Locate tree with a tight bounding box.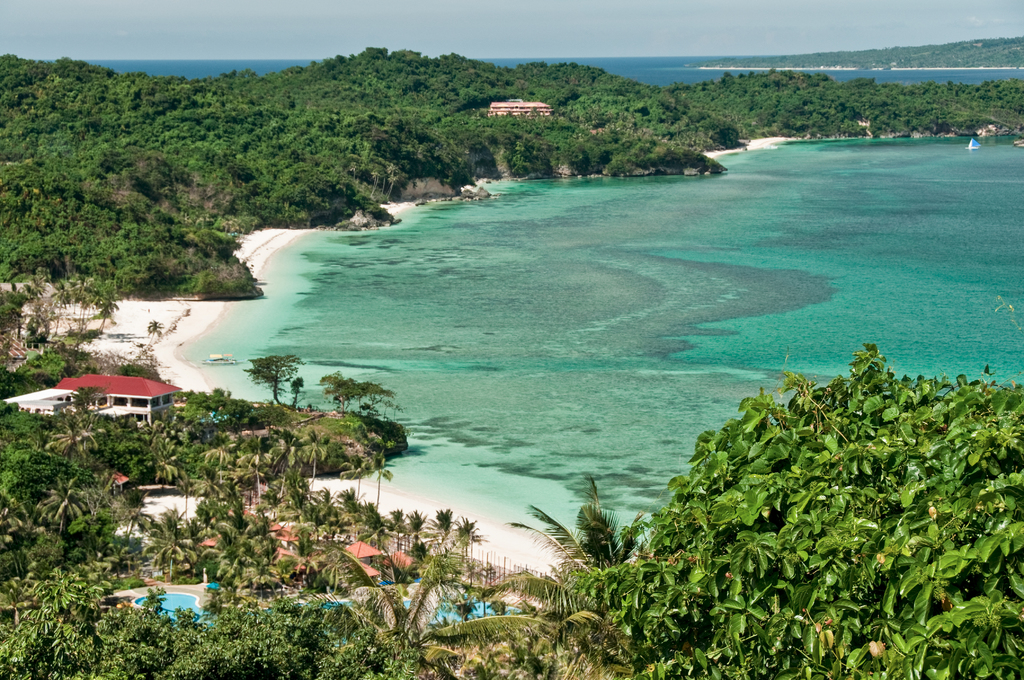
[247, 353, 301, 419].
